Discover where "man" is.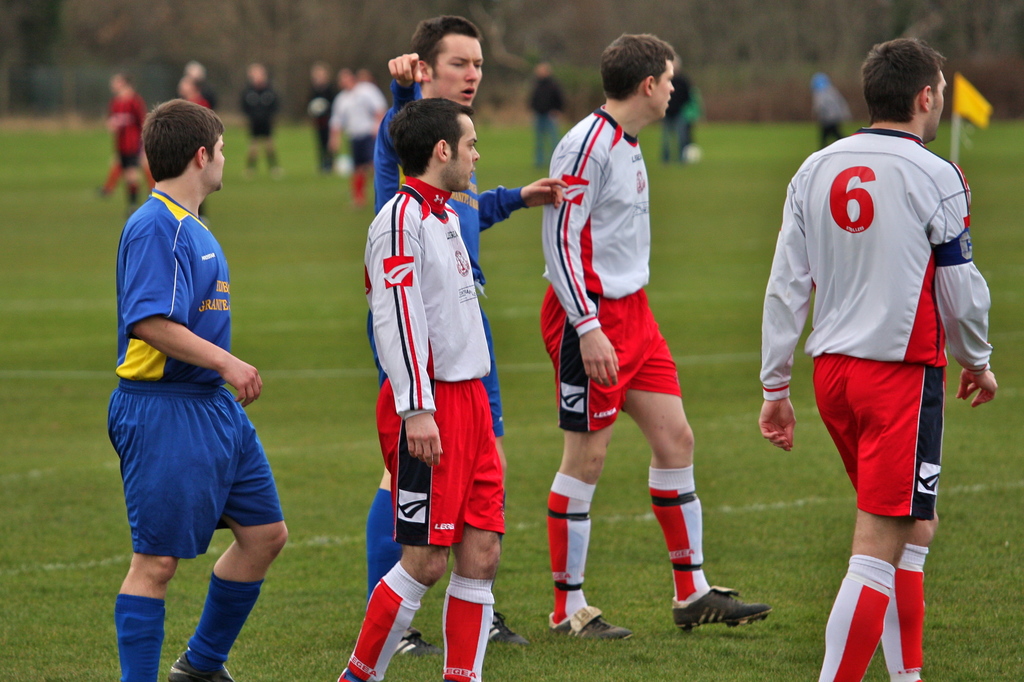
Discovered at [339, 97, 505, 681].
